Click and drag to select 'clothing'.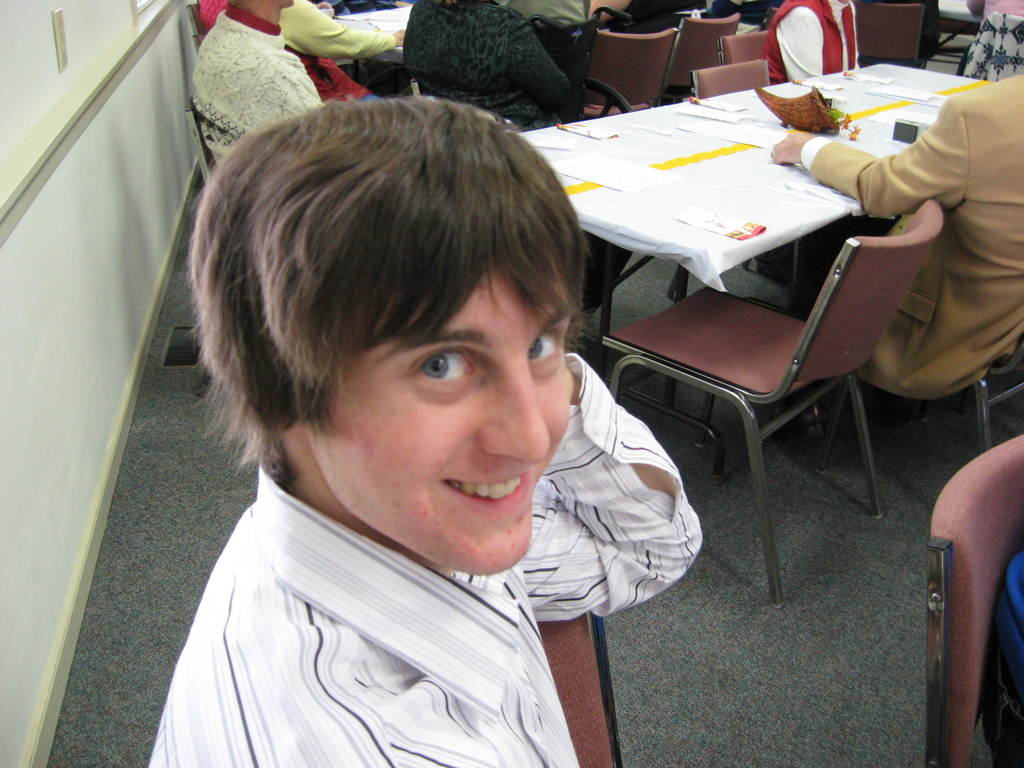
Selection: l=404, t=6, r=575, b=121.
